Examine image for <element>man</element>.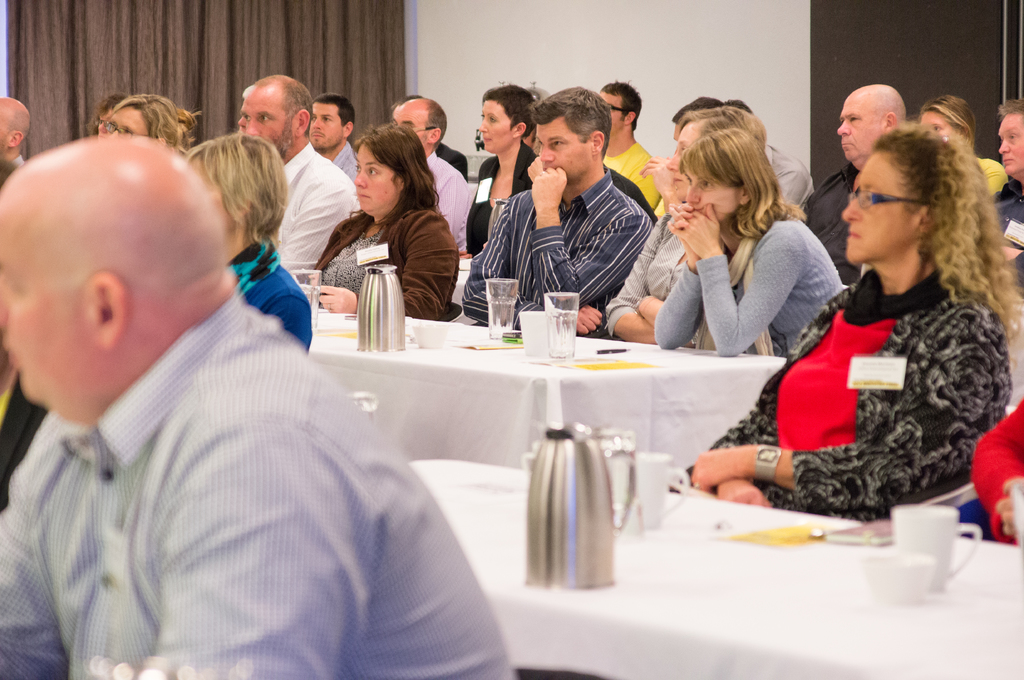
Examination result: box(255, 96, 362, 294).
